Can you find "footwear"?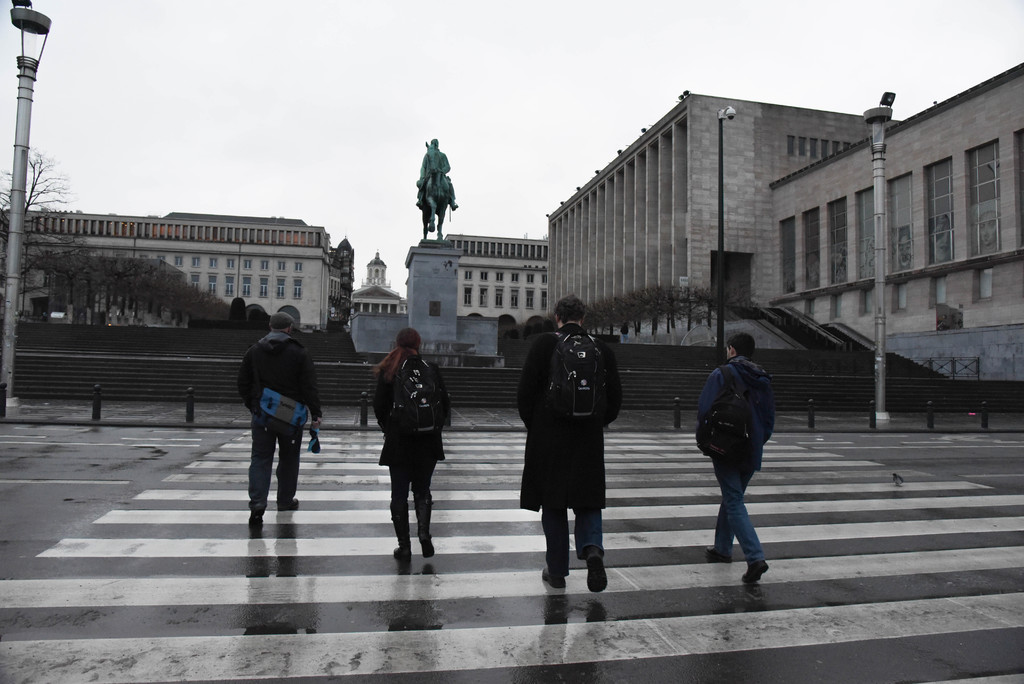
Yes, bounding box: 588 551 609 594.
